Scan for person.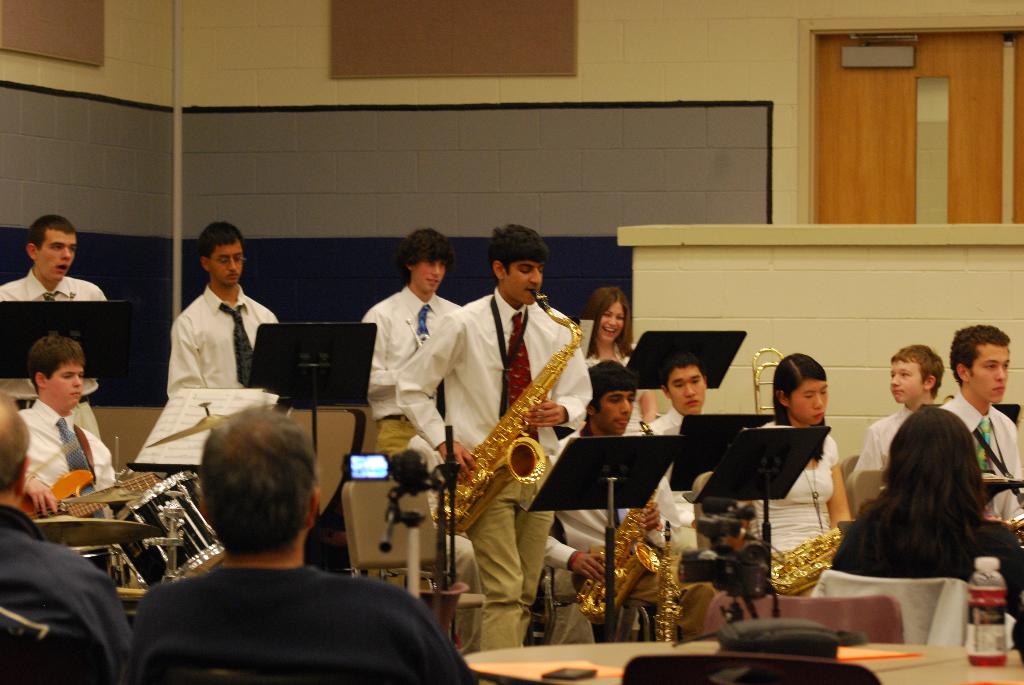
Scan result: [938,322,1023,535].
